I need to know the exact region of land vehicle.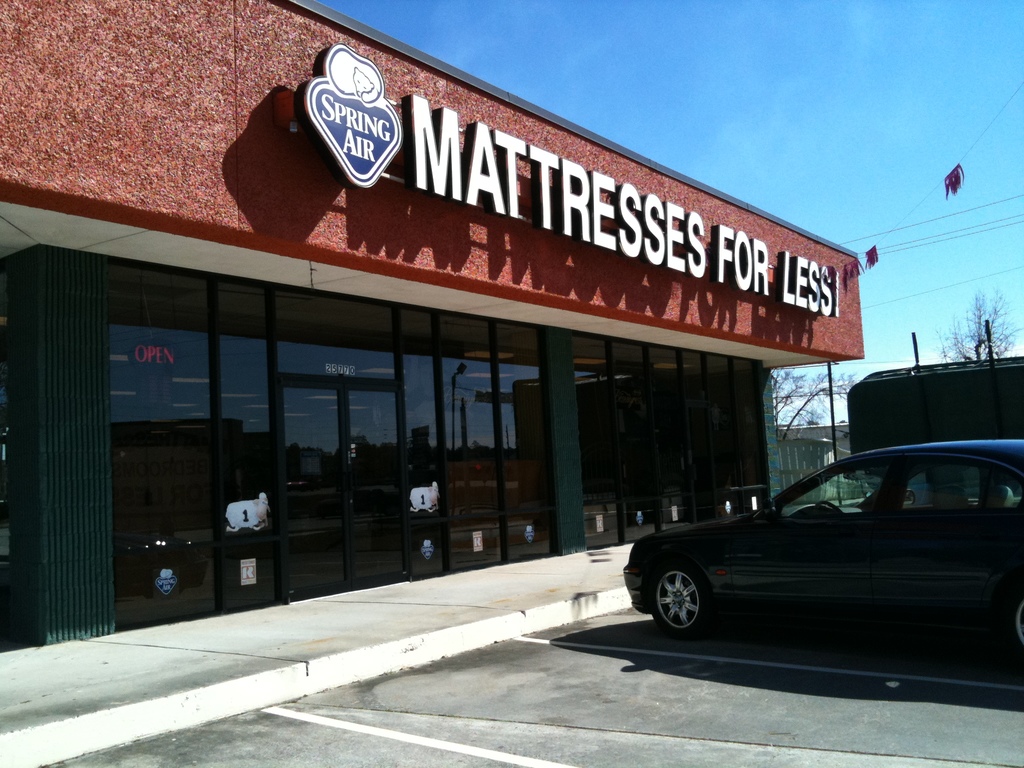
Region: [x1=613, y1=411, x2=1023, y2=658].
